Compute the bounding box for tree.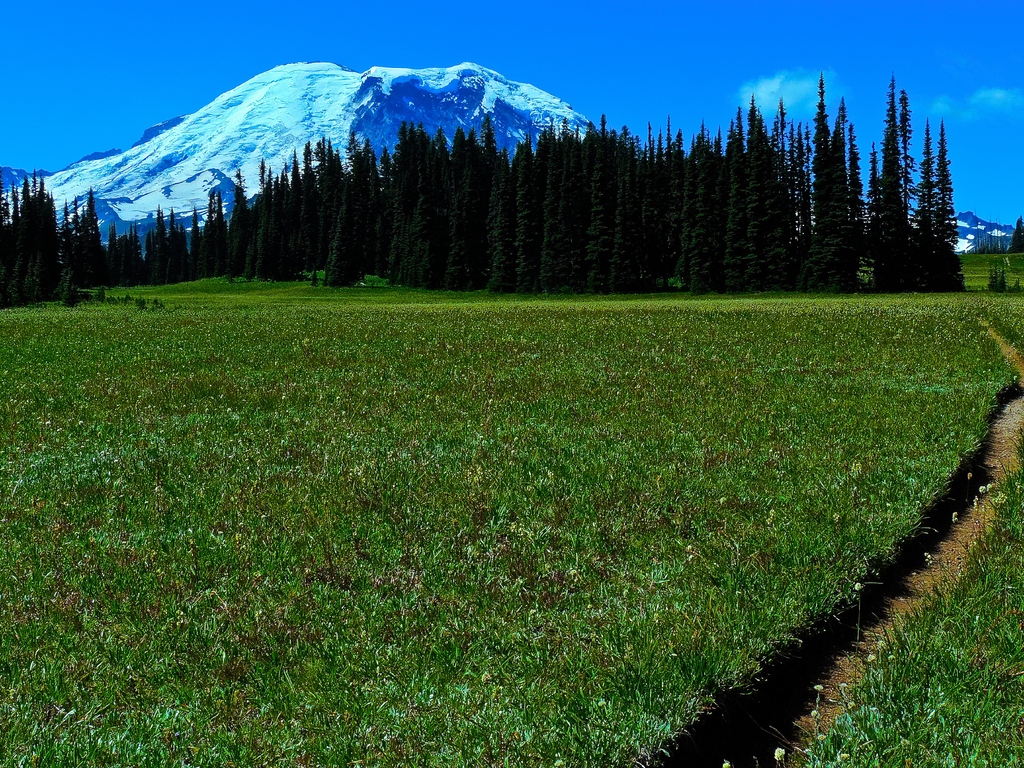
Rect(981, 206, 1023, 254).
